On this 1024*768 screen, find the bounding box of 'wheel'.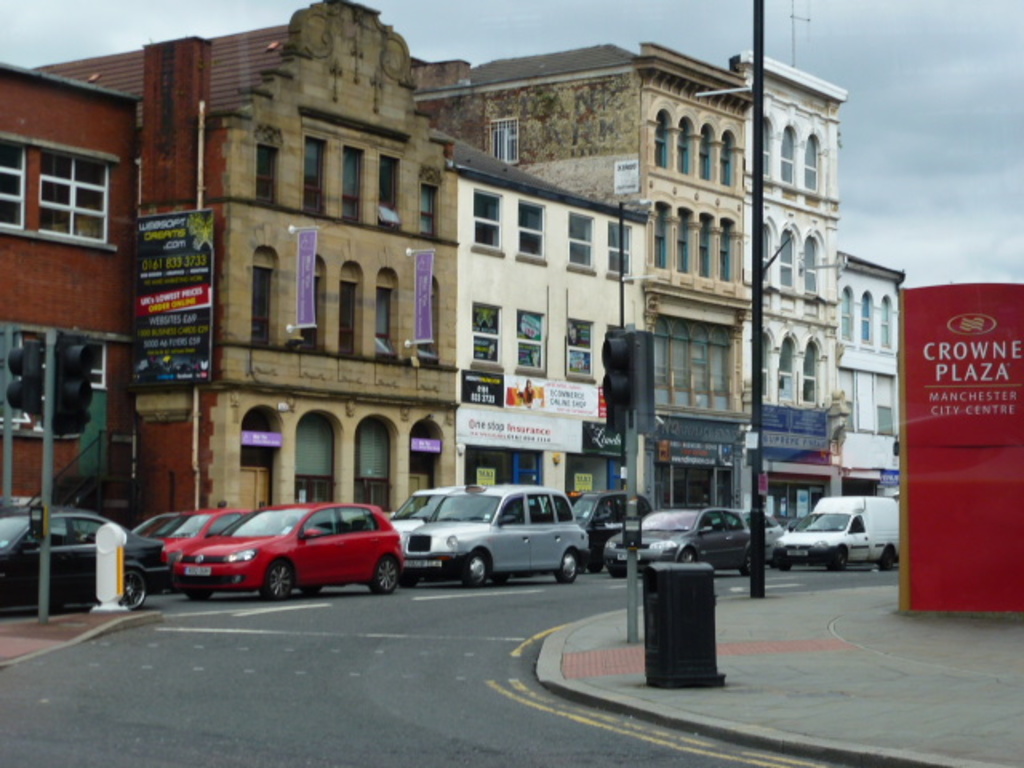
Bounding box: 258/562/298/603.
